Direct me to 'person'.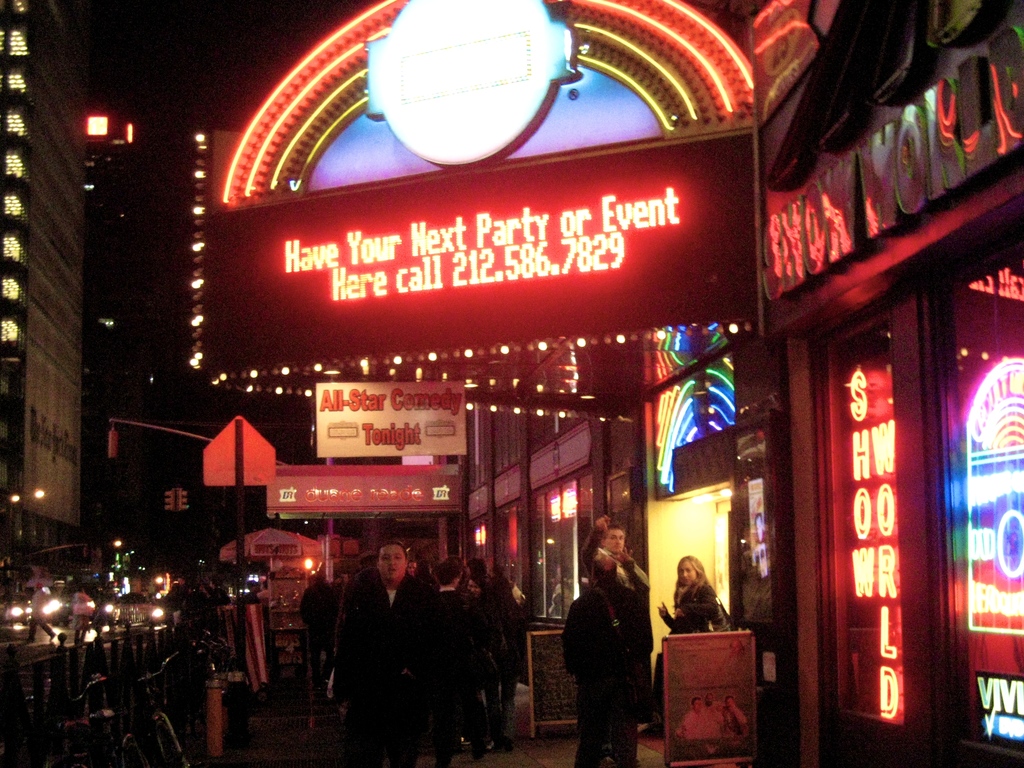
Direction: rect(575, 511, 650, 596).
